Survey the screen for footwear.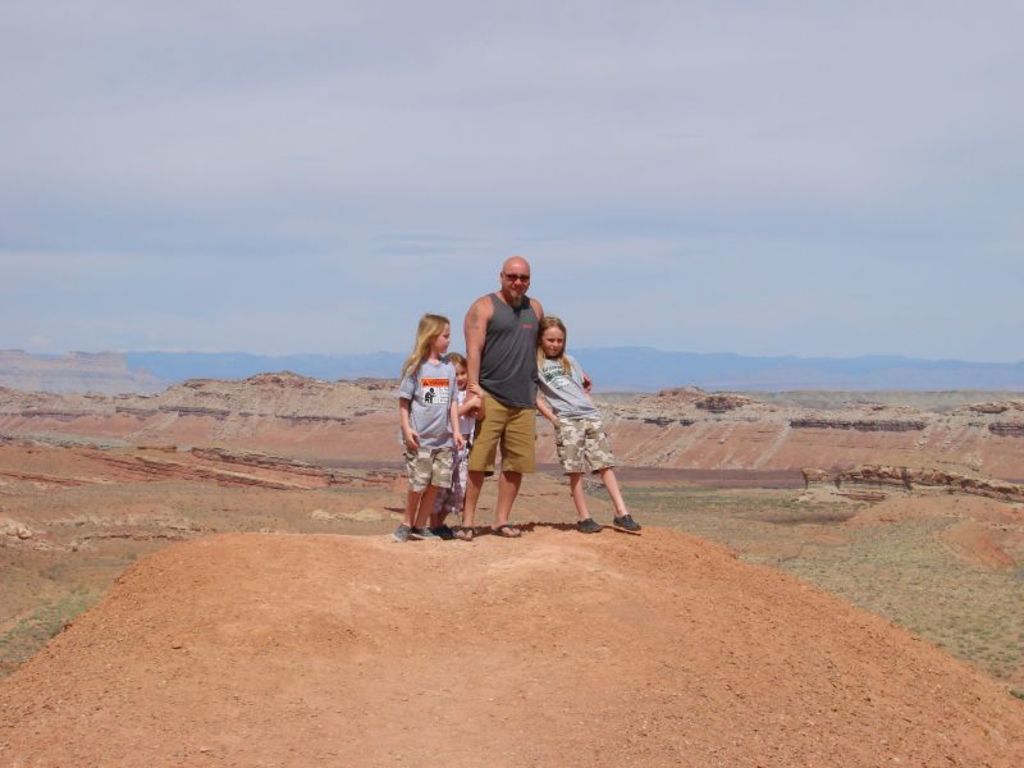
Survey found: l=408, t=527, r=433, b=541.
